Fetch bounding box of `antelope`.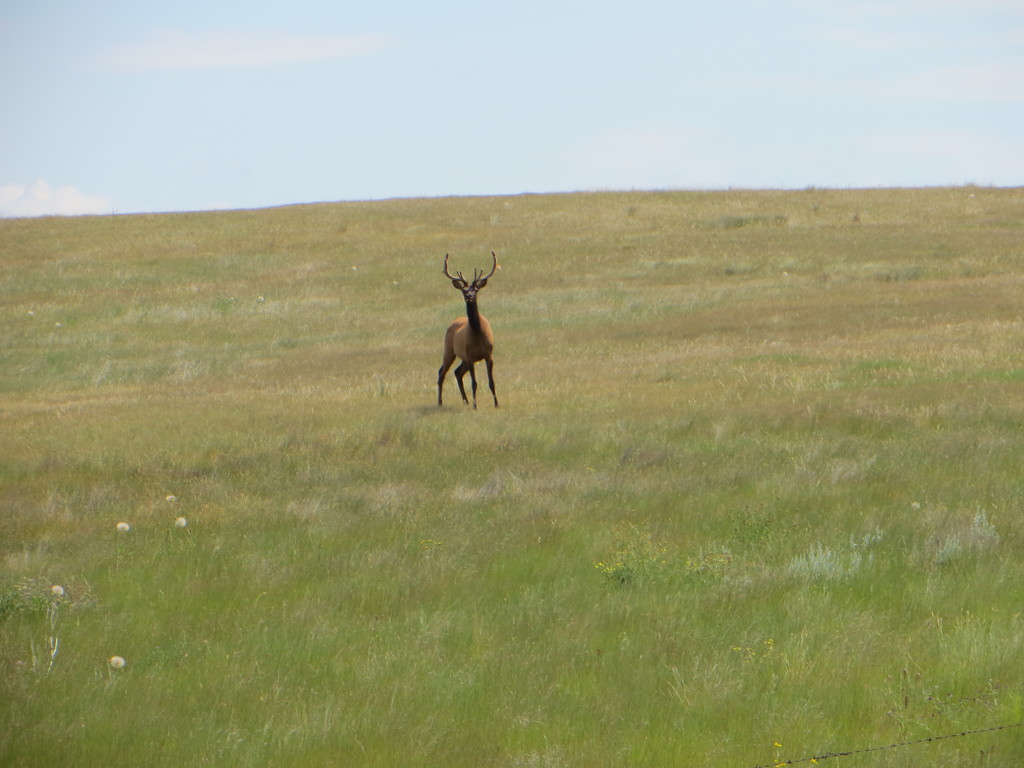
Bbox: box(432, 250, 500, 412).
